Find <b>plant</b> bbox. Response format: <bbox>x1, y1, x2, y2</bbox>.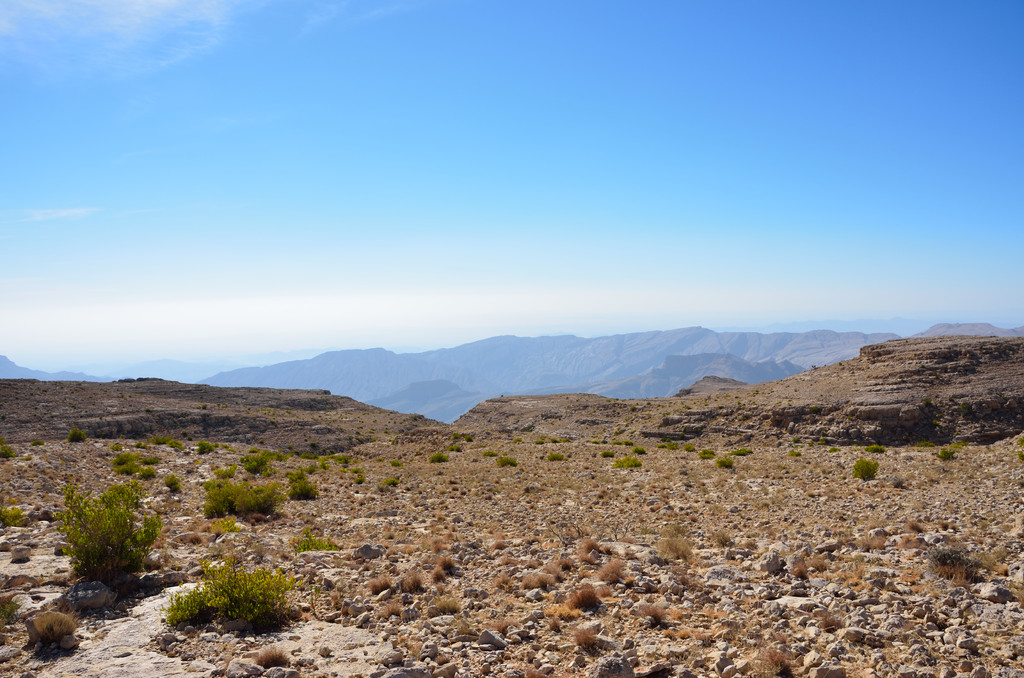
<bbox>920, 395, 933, 404</bbox>.
